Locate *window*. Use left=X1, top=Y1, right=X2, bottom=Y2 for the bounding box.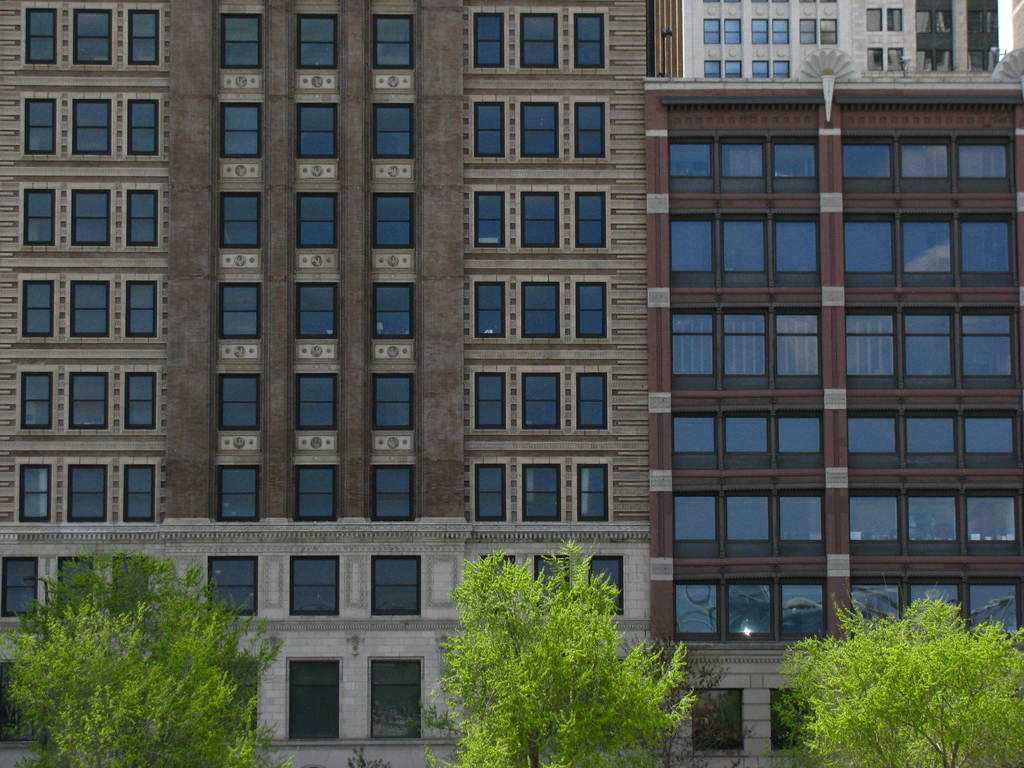
left=845, top=300, right=1023, bottom=390.
